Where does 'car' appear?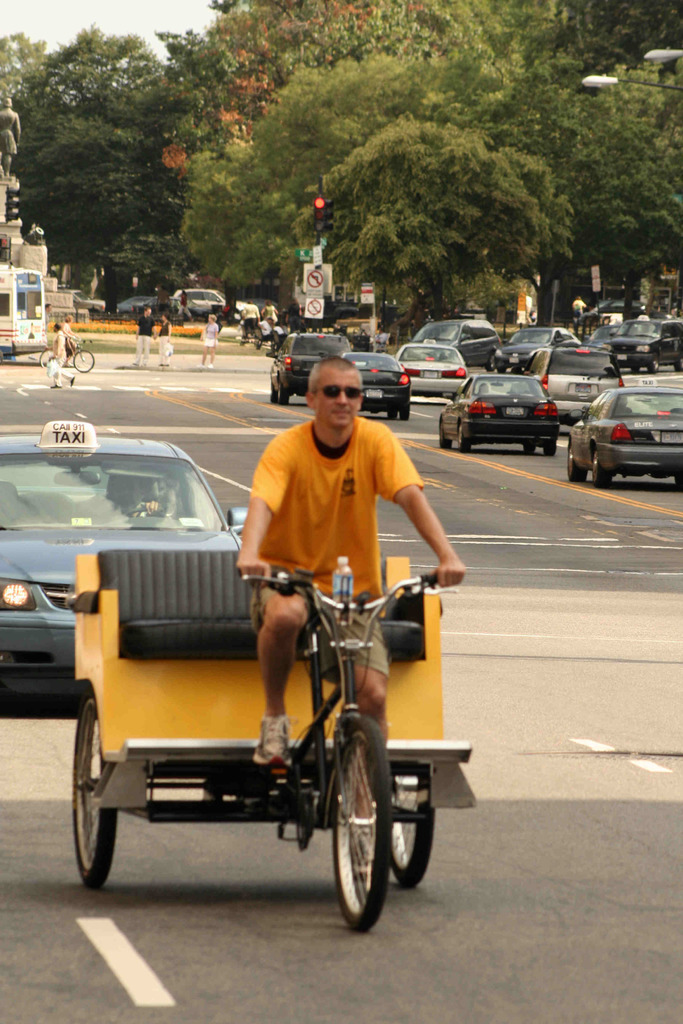
Appears at [x1=409, y1=318, x2=504, y2=371].
